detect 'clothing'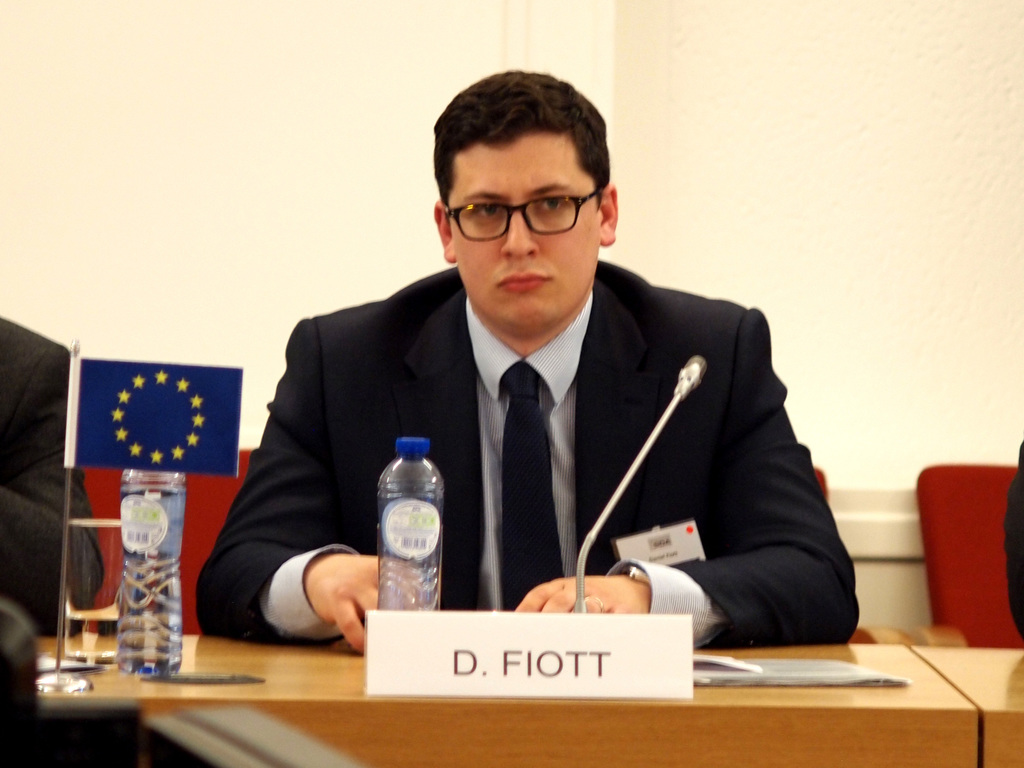
bbox(0, 328, 106, 634)
